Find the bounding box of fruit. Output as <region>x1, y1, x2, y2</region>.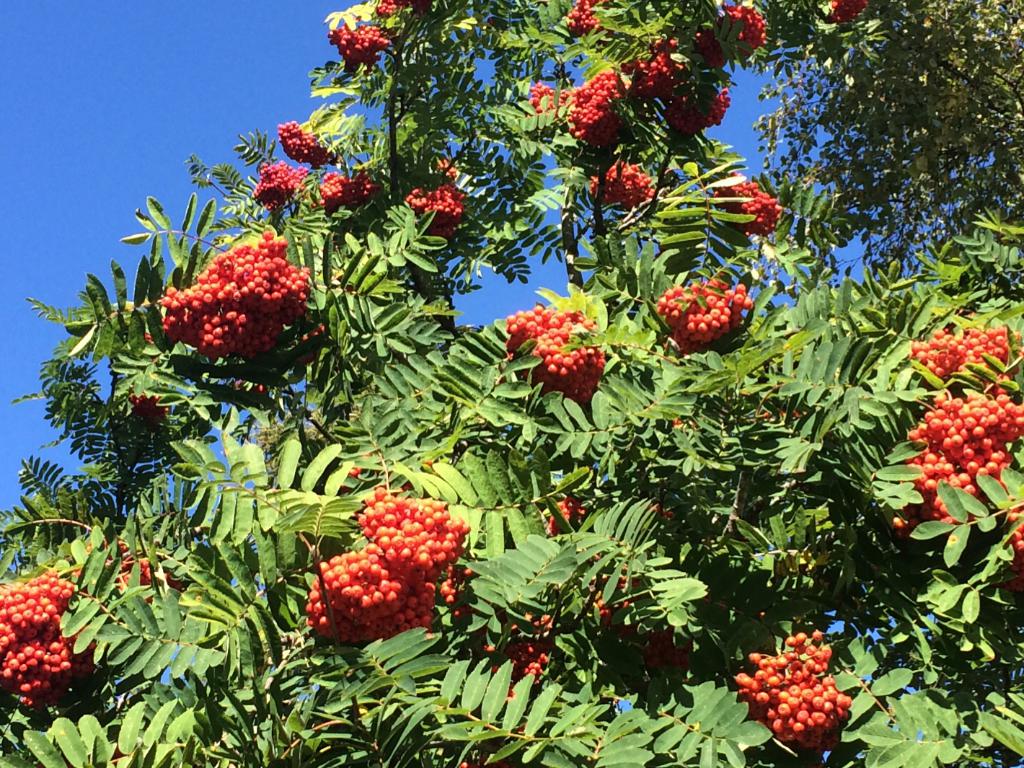
<region>151, 241, 311, 394</region>.
